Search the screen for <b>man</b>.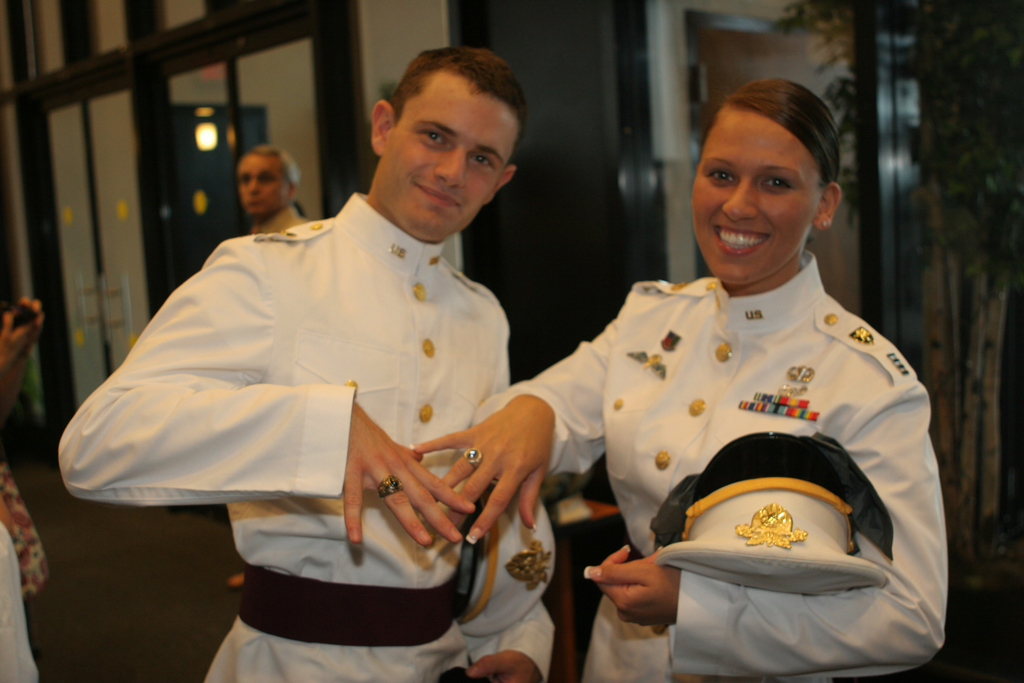
Found at crop(220, 142, 305, 586).
